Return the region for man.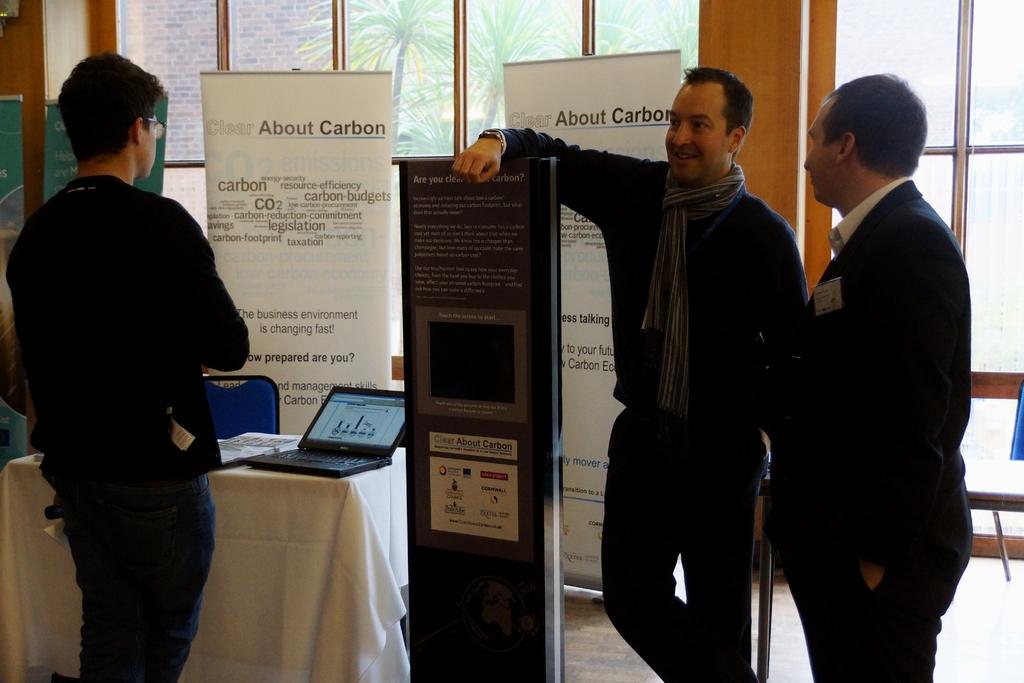
<box>3,46,250,682</box>.
